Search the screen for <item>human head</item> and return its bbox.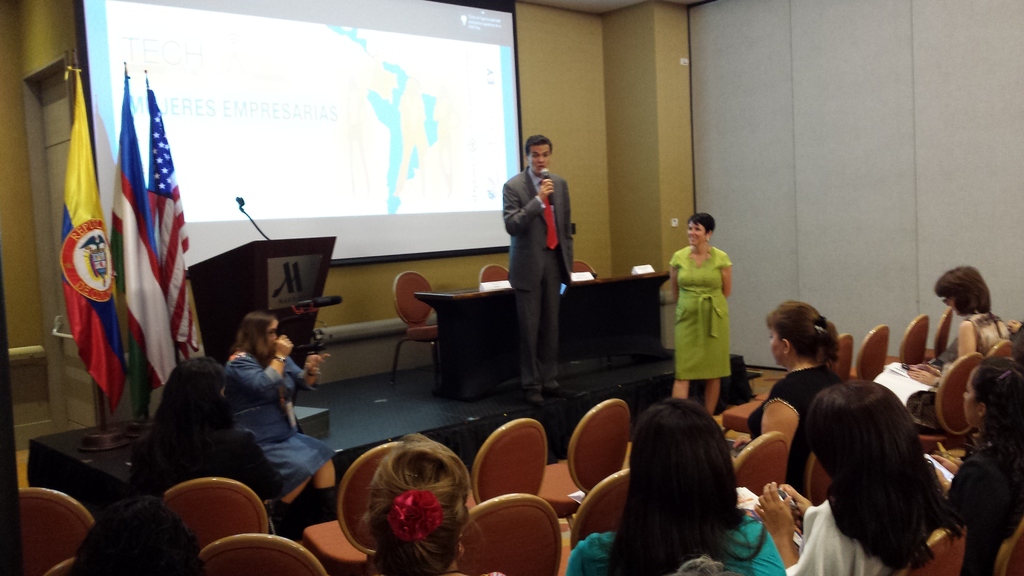
Found: 961 356 1022 429.
